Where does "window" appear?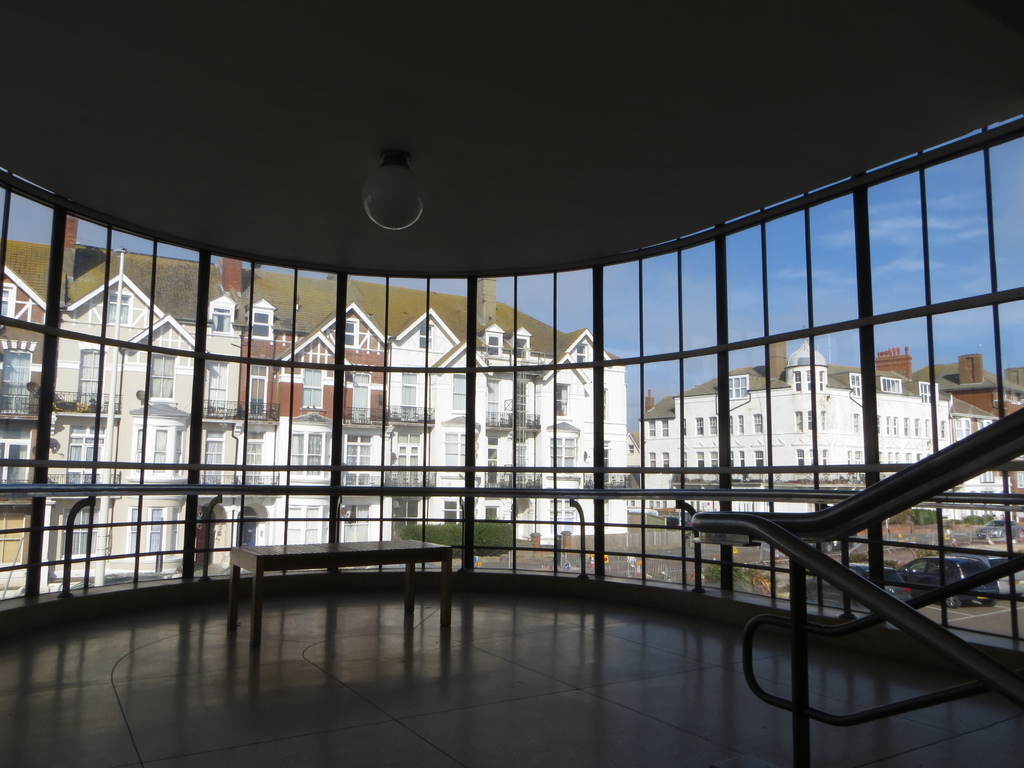
Appears at 145/355/177/401.
